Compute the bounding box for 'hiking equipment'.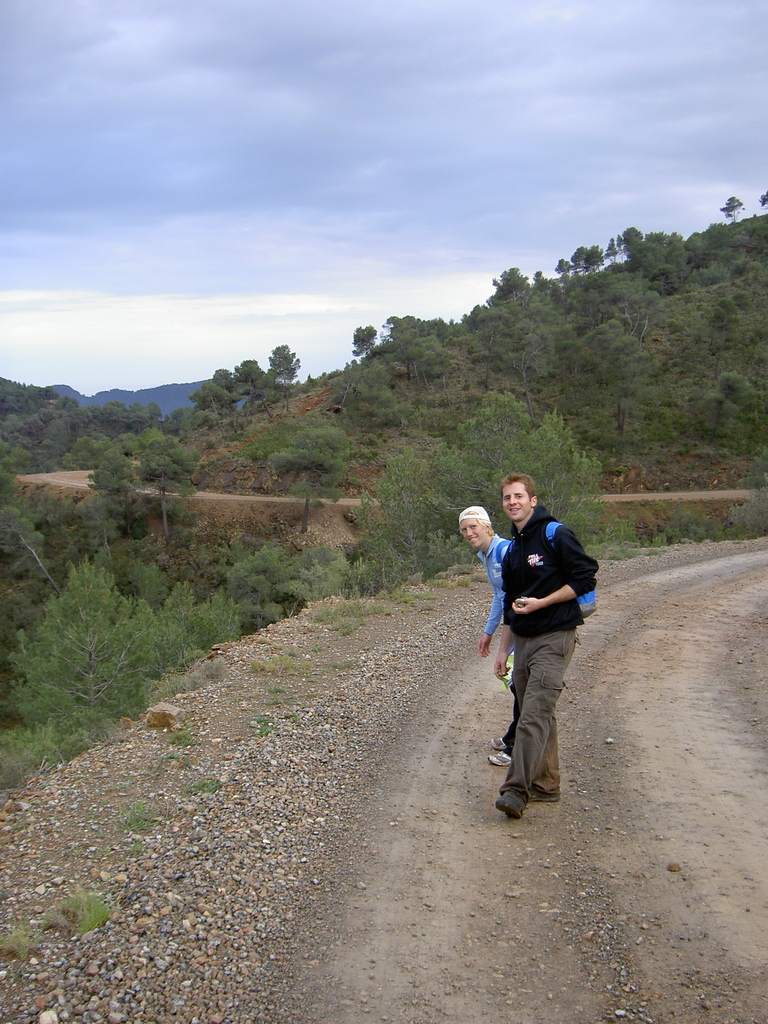
Rect(495, 536, 518, 572).
